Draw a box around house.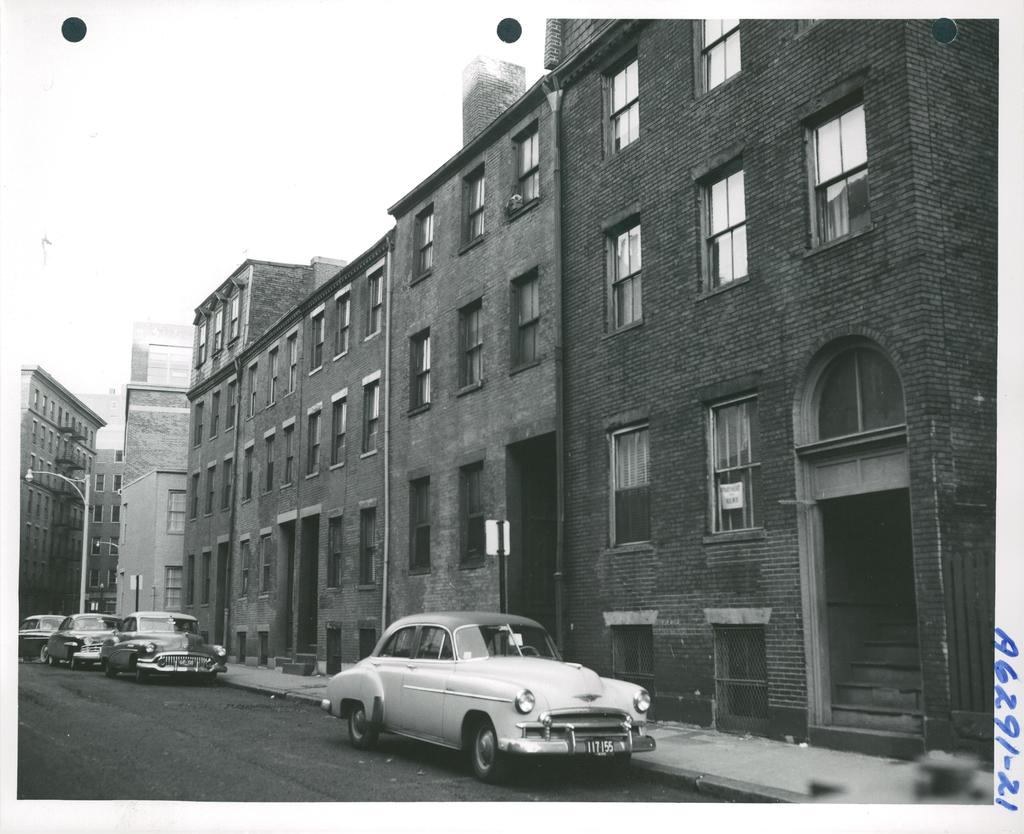
{"x1": 84, "y1": 376, "x2": 127, "y2": 624}.
